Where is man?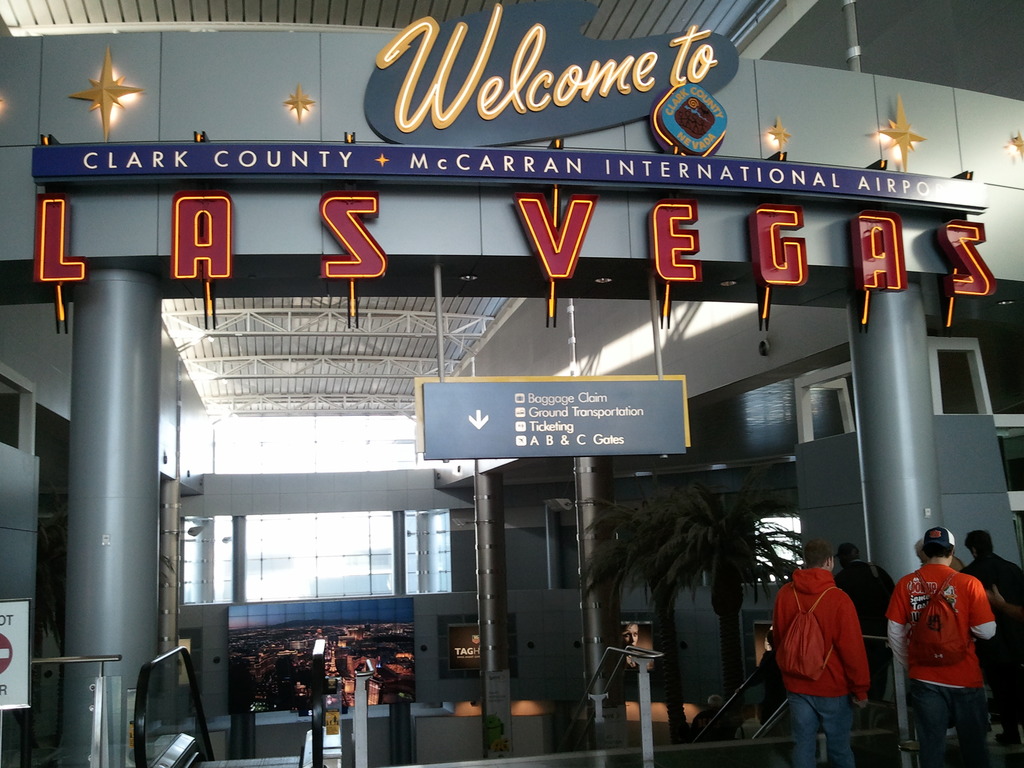
bbox=(916, 538, 968, 572).
